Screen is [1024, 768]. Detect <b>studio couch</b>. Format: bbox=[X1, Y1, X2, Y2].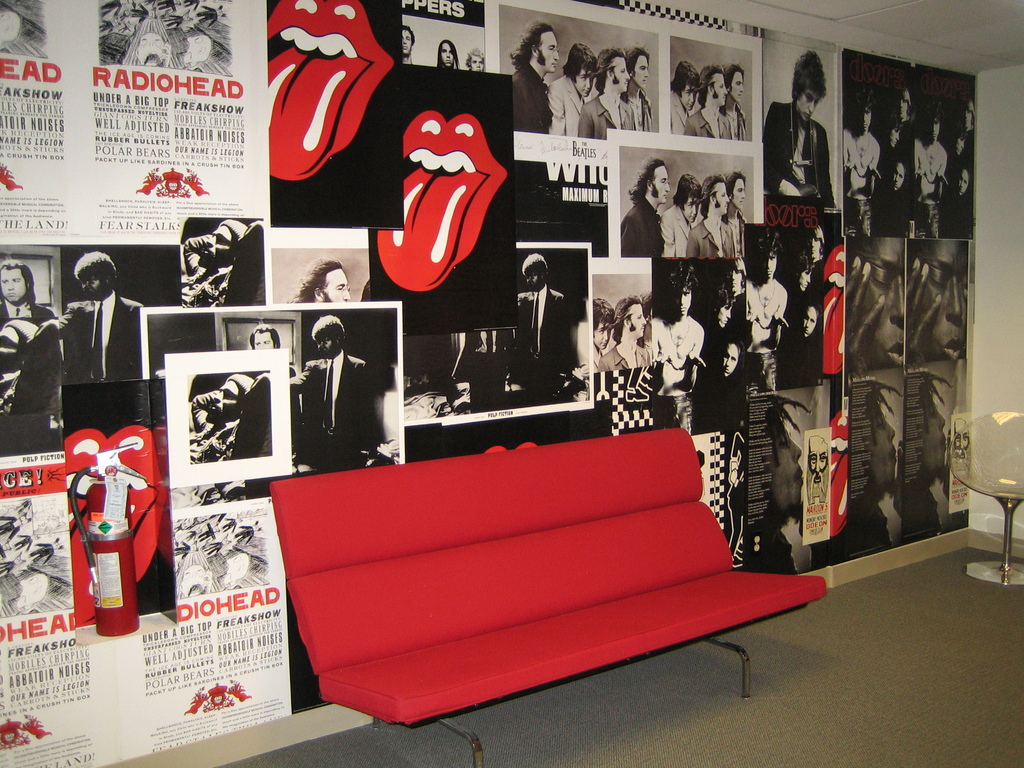
bbox=[271, 419, 833, 767].
